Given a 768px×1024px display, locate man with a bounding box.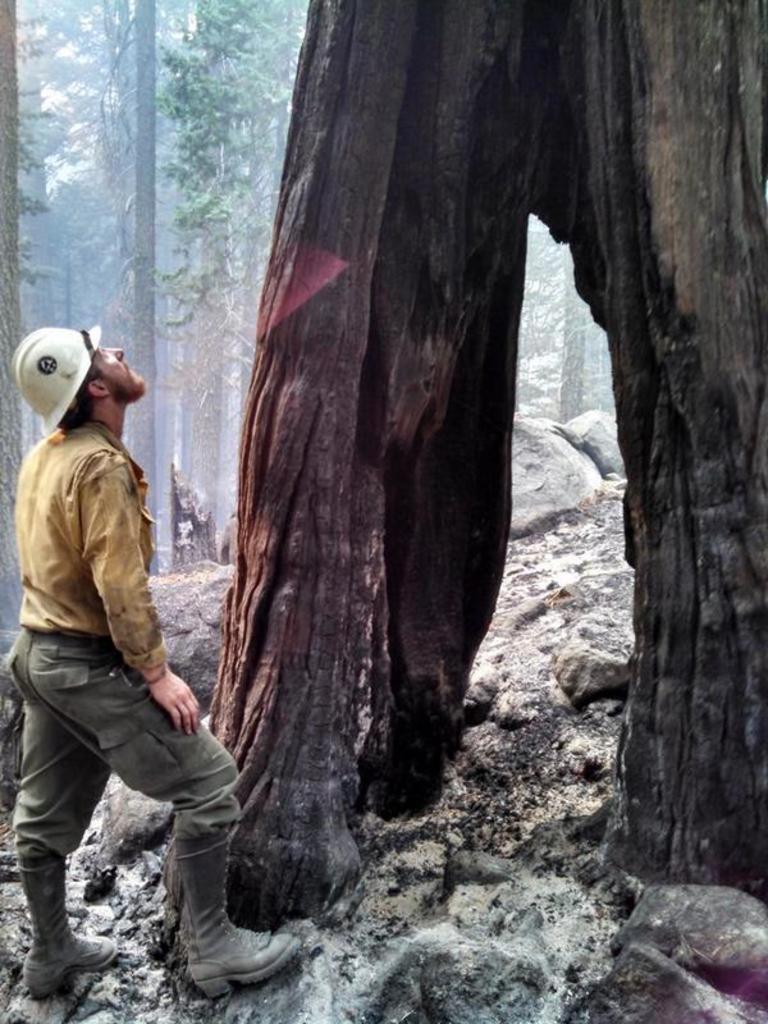
Located: [left=9, top=346, right=250, bottom=983].
